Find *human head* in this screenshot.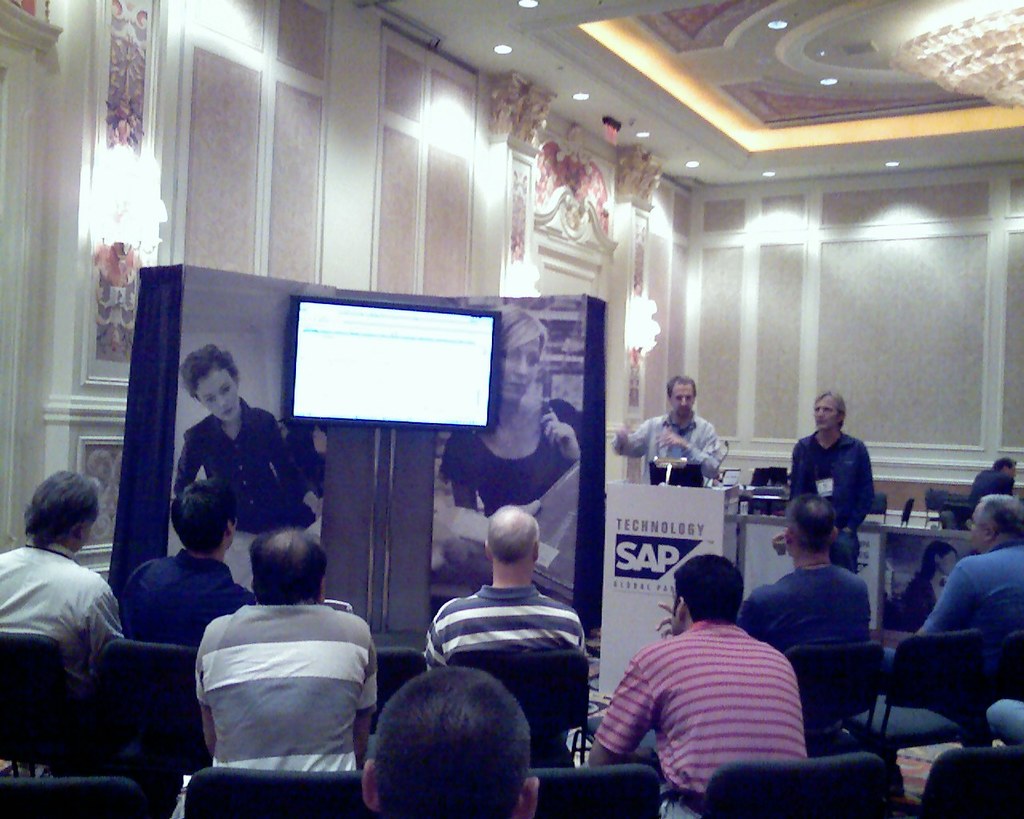
The bounding box for *human head* is 179:341:245:427.
